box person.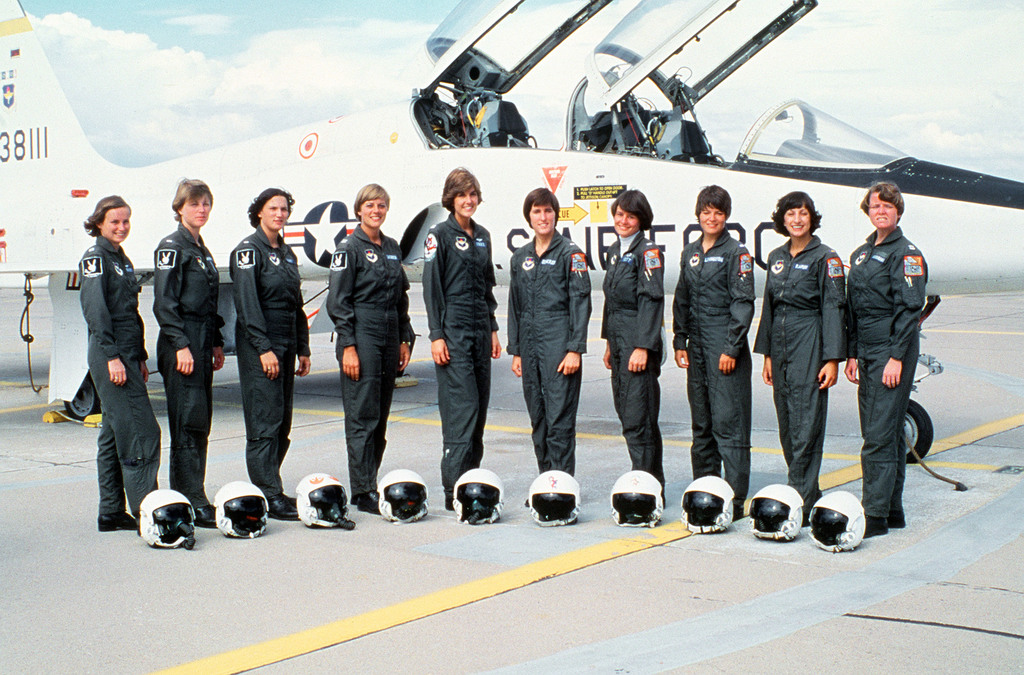
417/168/504/507.
